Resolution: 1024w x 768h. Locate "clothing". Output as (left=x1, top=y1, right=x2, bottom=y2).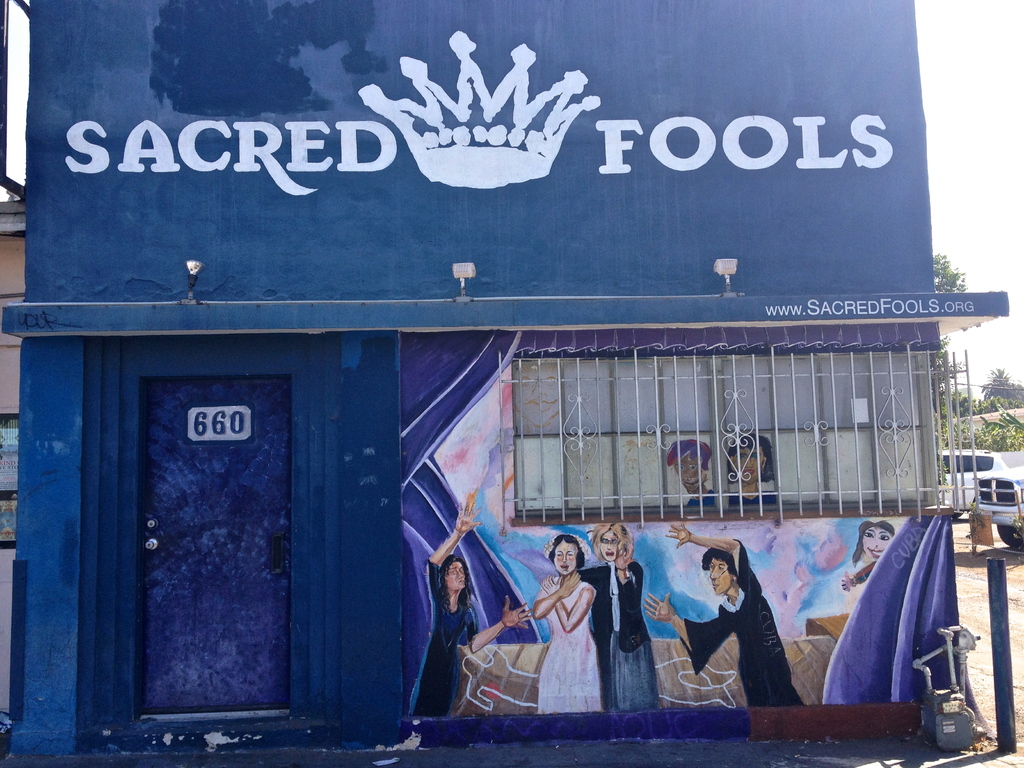
(left=536, top=573, right=602, bottom=718).
